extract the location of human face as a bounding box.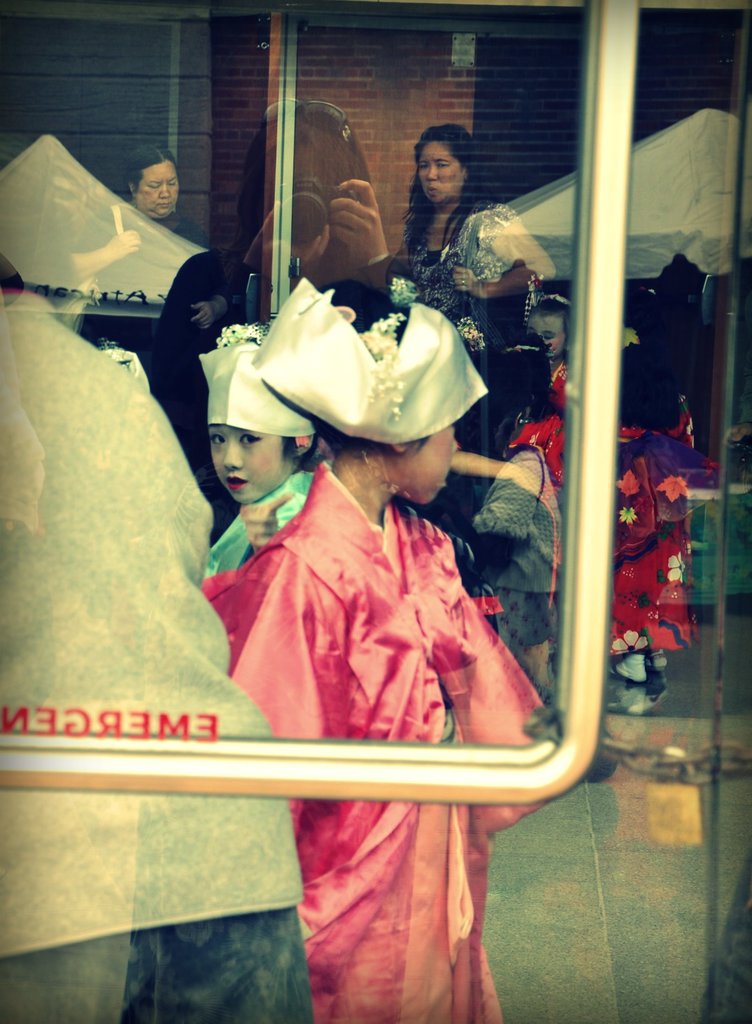
x1=208, y1=424, x2=292, y2=499.
